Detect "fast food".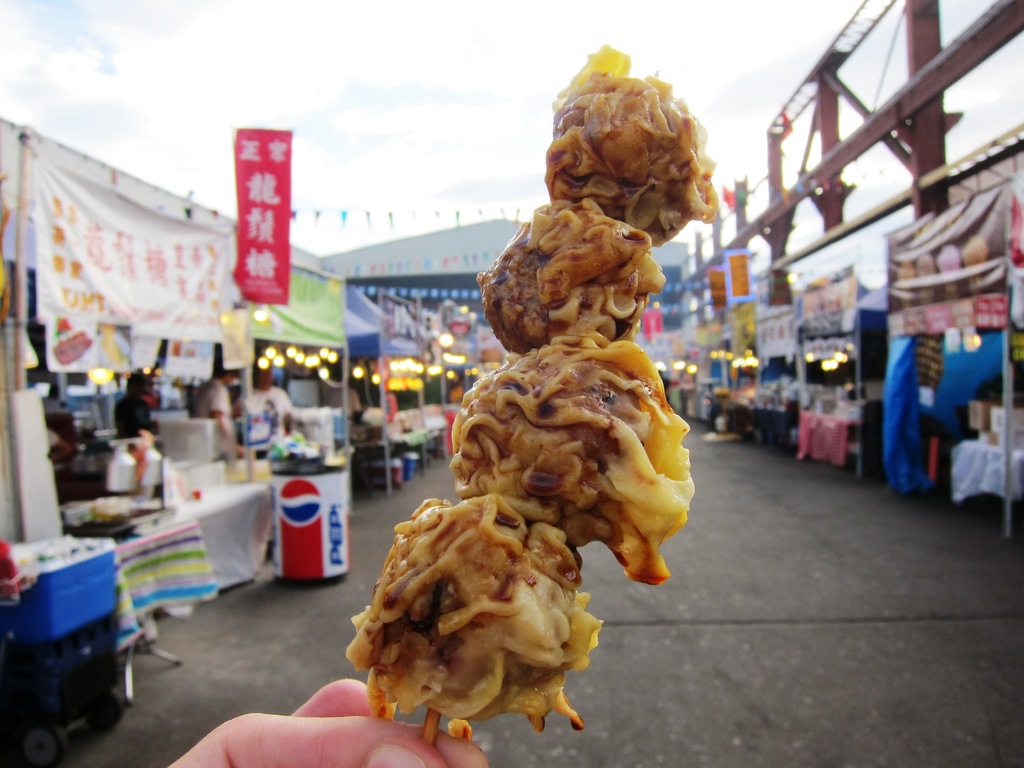
Detected at crop(330, 31, 724, 744).
